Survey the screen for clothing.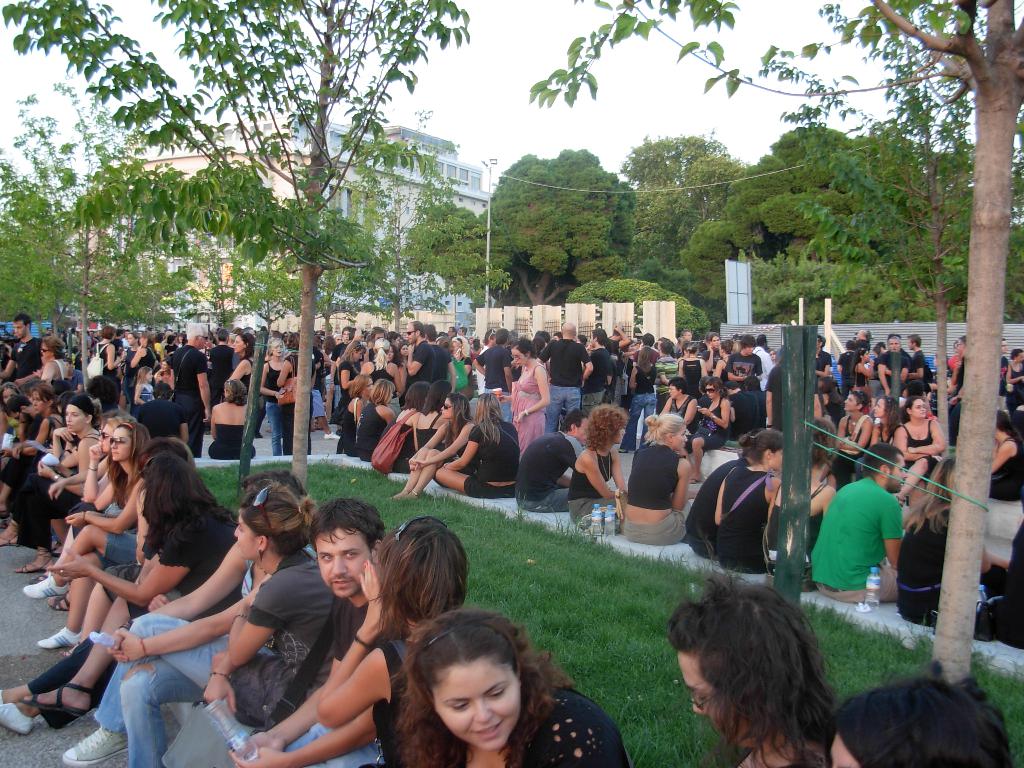
Survey found: pyautogui.locateOnScreen(716, 385, 764, 442).
